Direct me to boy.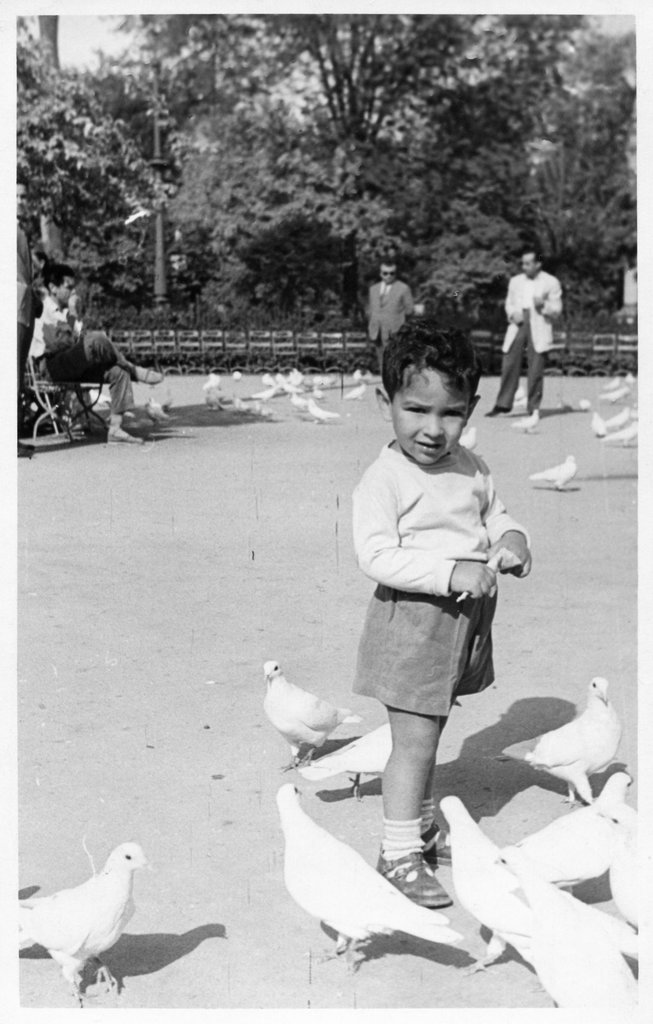
Direction: bbox=(307, 292, 527, 921).
